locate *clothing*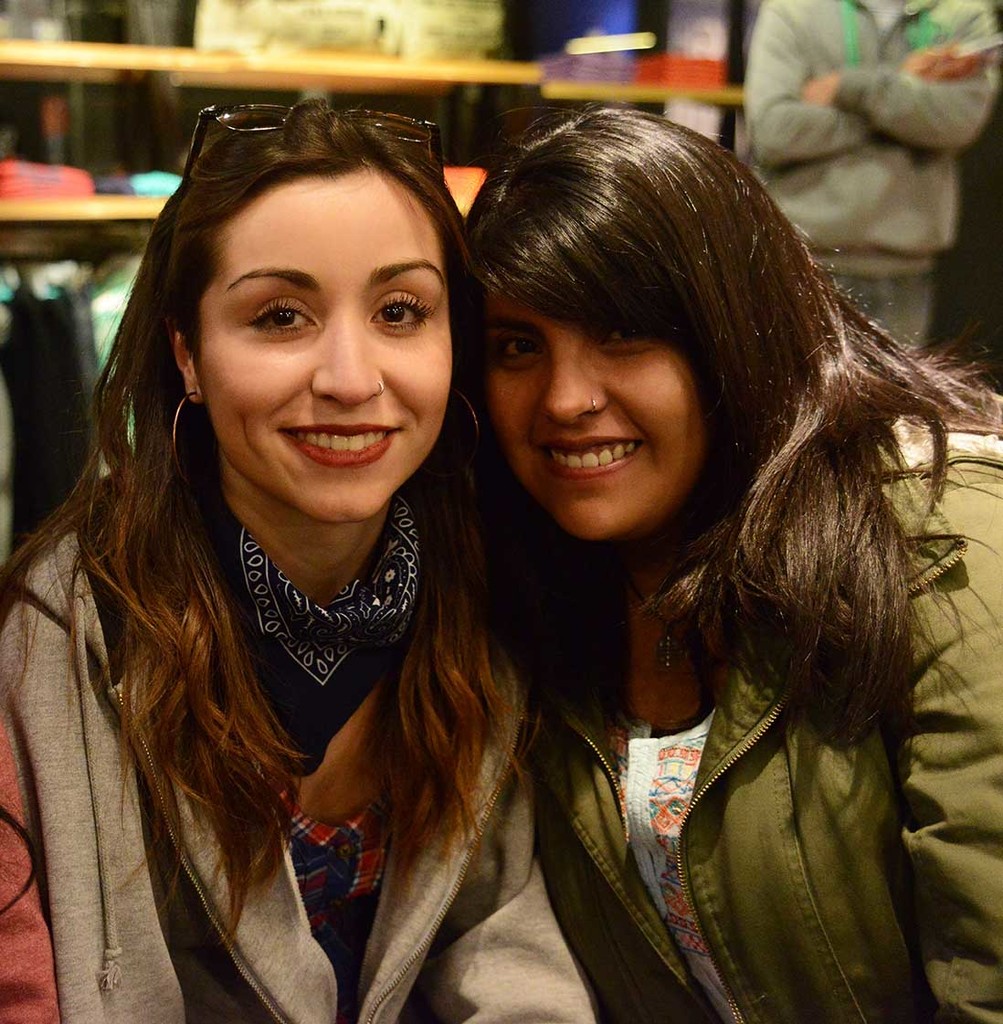
0:483:597:1023
